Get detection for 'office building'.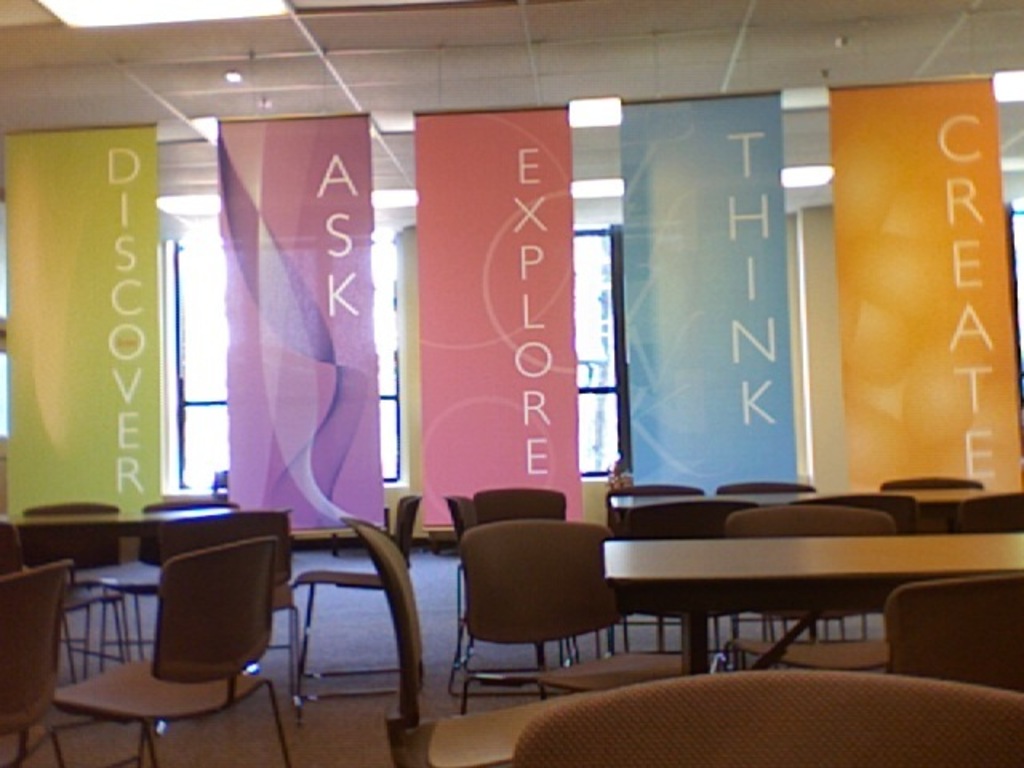
Detection: locate(67, 30, 952, 767).
